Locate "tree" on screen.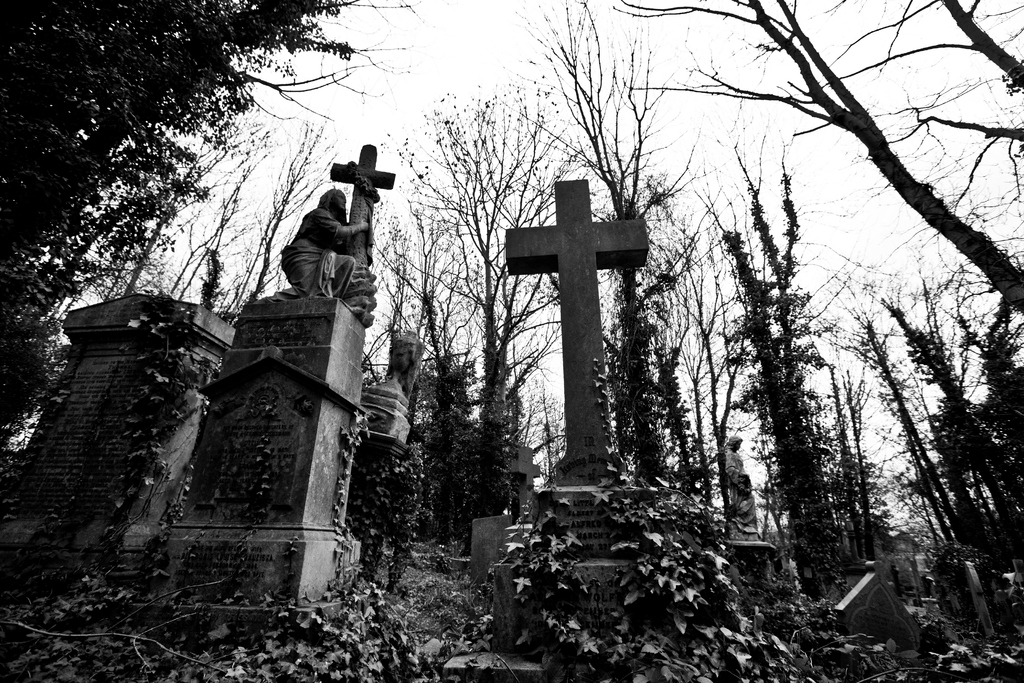
On screen at (604,0,1023,315).
